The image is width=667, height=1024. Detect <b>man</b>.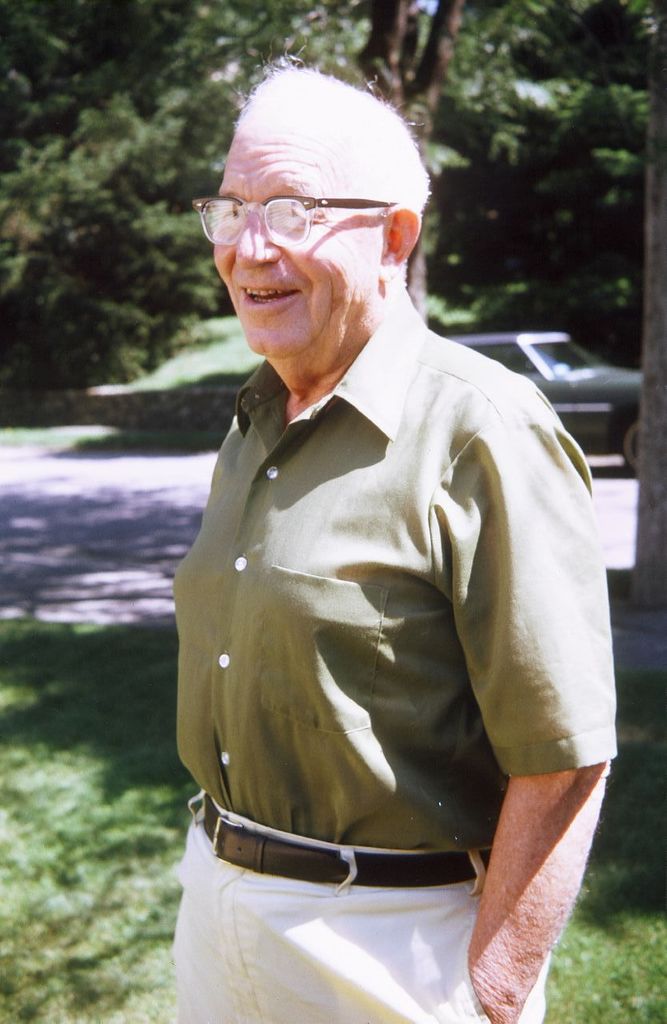
Detection: detection(138, 62, 622, 987).
